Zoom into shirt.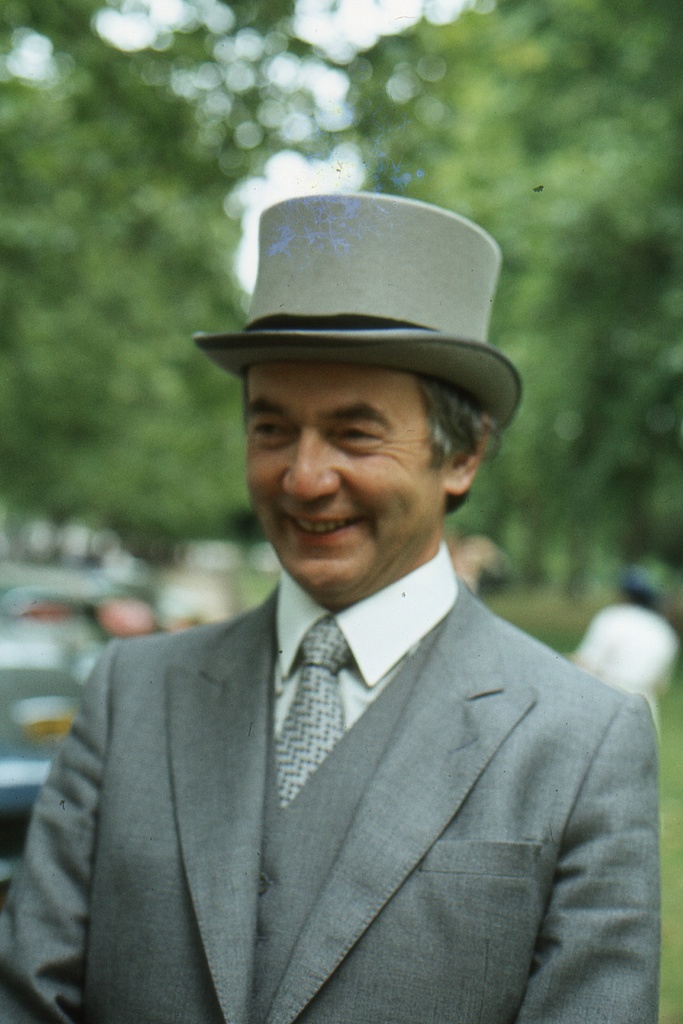
Zoom target: left=275, top=541, right=458, bottom=732.
